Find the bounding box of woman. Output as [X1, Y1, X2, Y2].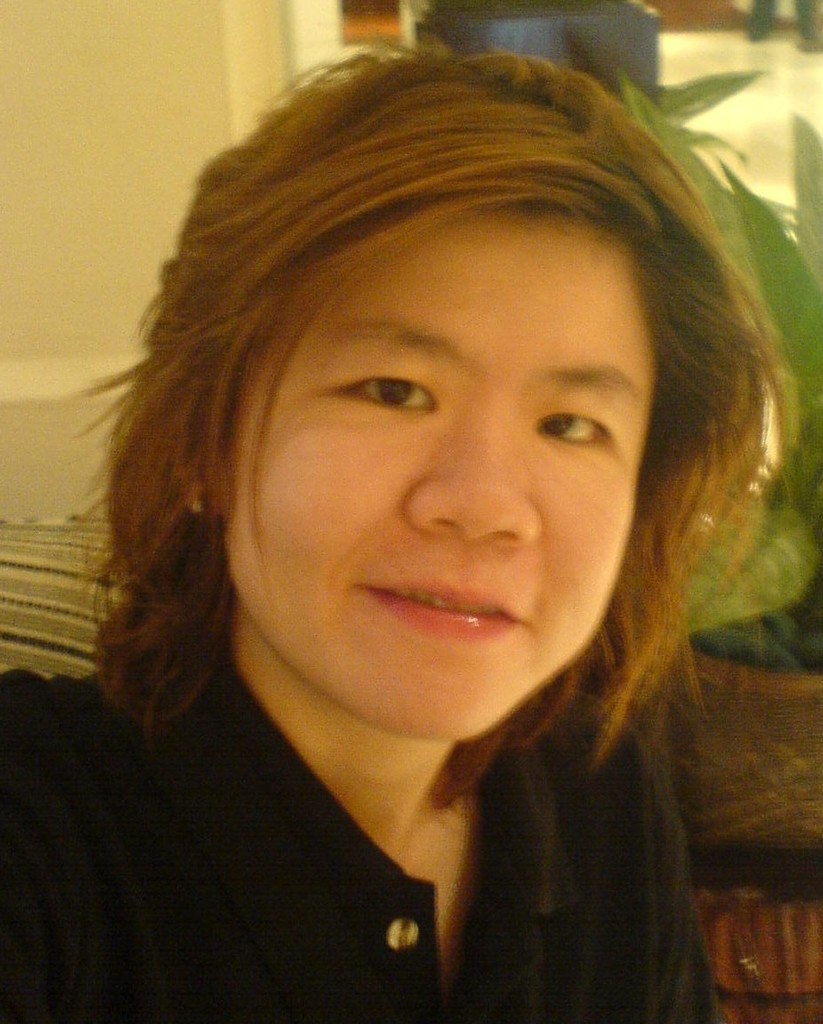
[0, 35, 800, 1023].
